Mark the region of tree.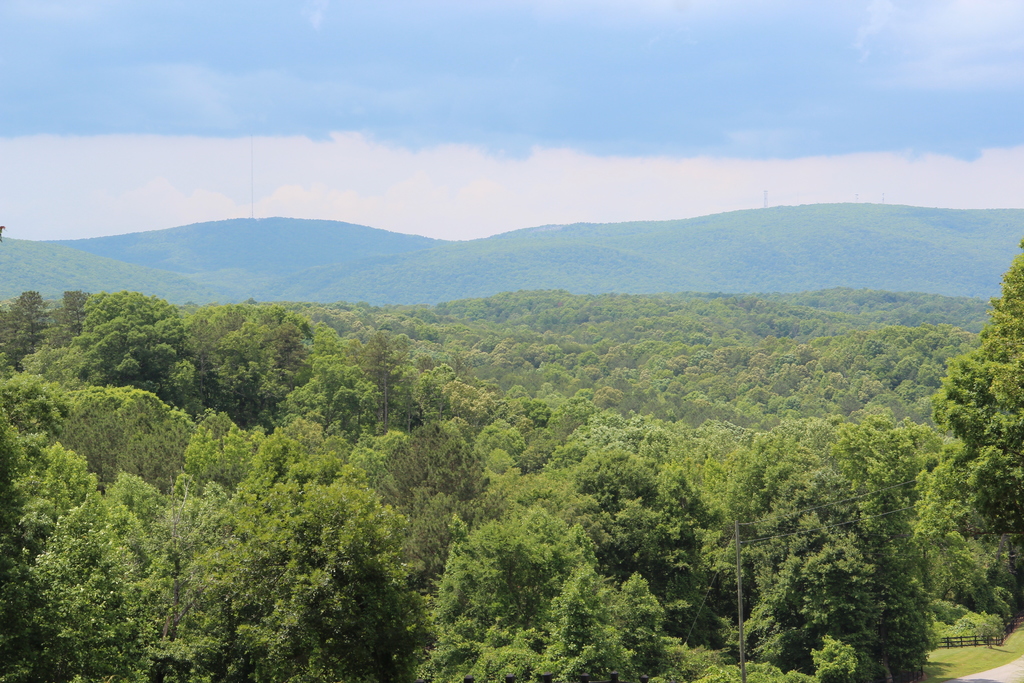
Region: (282, 283, 406, 447).
